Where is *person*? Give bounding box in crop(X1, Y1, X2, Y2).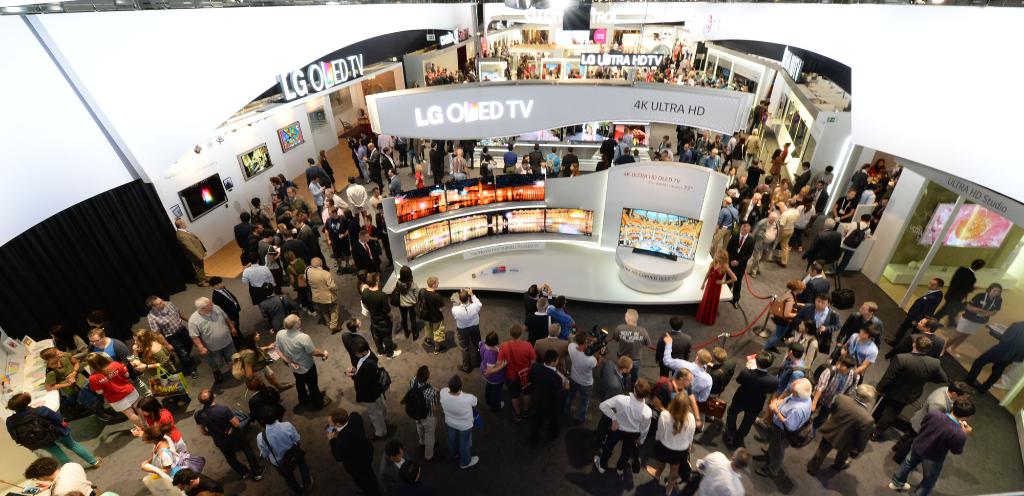
crop(257, 401, 313, 495).
